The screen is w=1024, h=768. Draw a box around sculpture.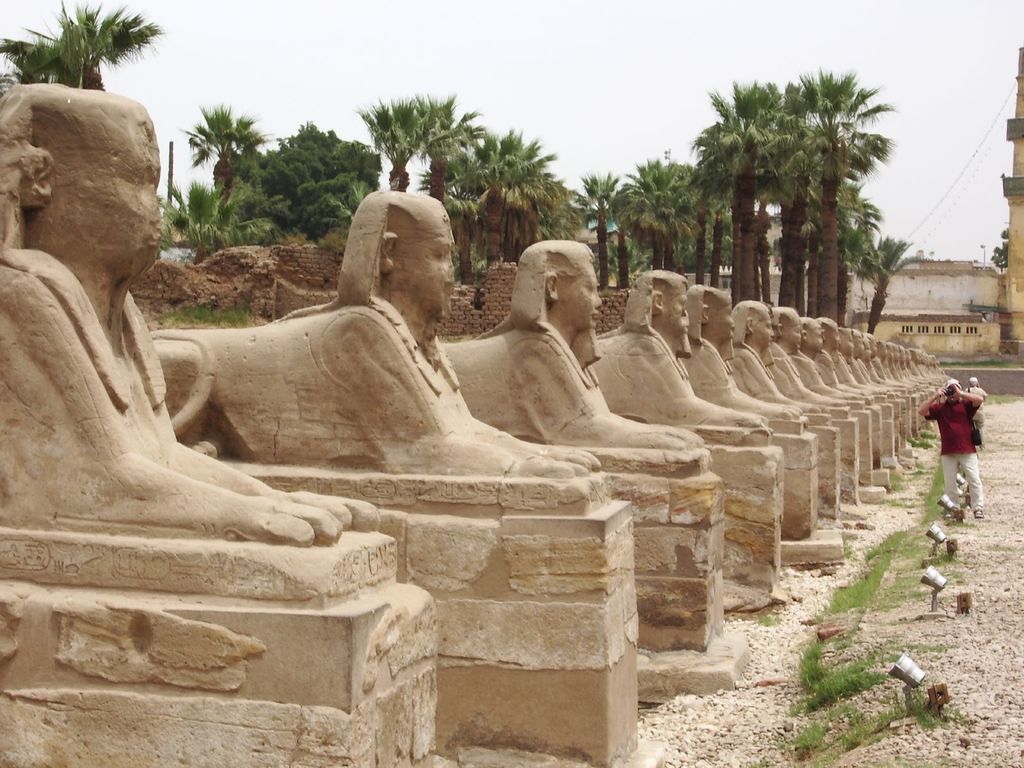
pyautogui.locateOnScreen(849, 330, 901, 404).
